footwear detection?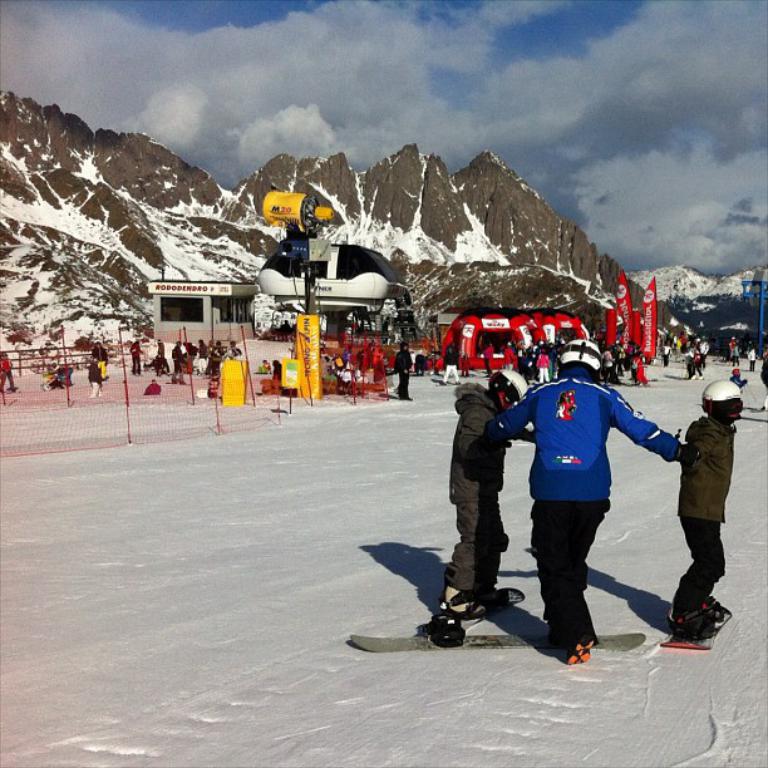
434/591/486/622
